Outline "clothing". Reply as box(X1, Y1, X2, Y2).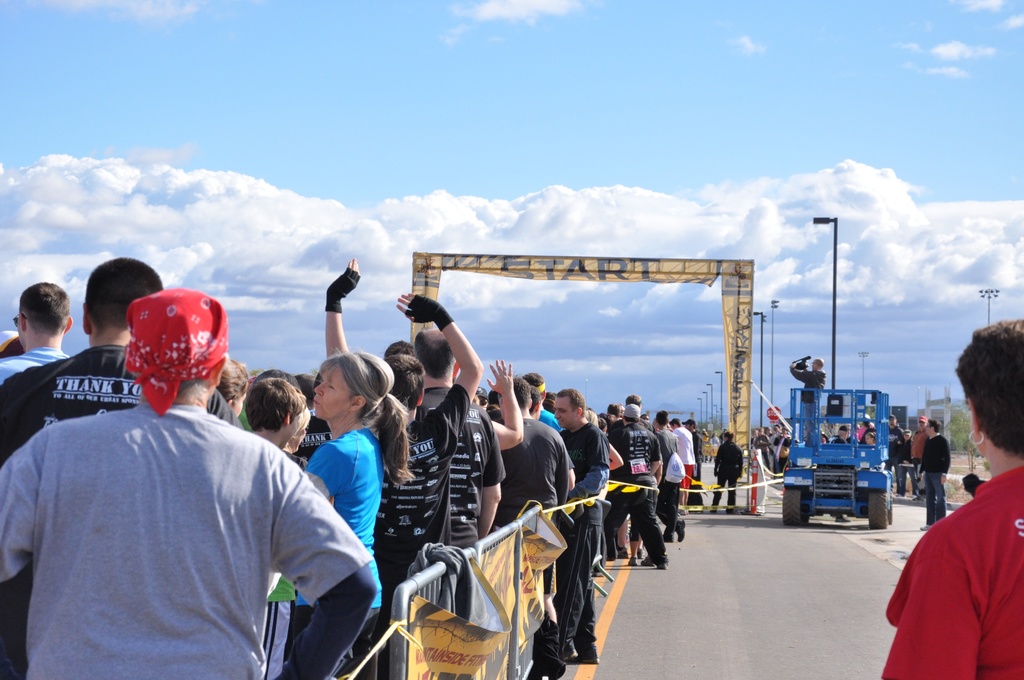
box(0, 352, 79, 382).
